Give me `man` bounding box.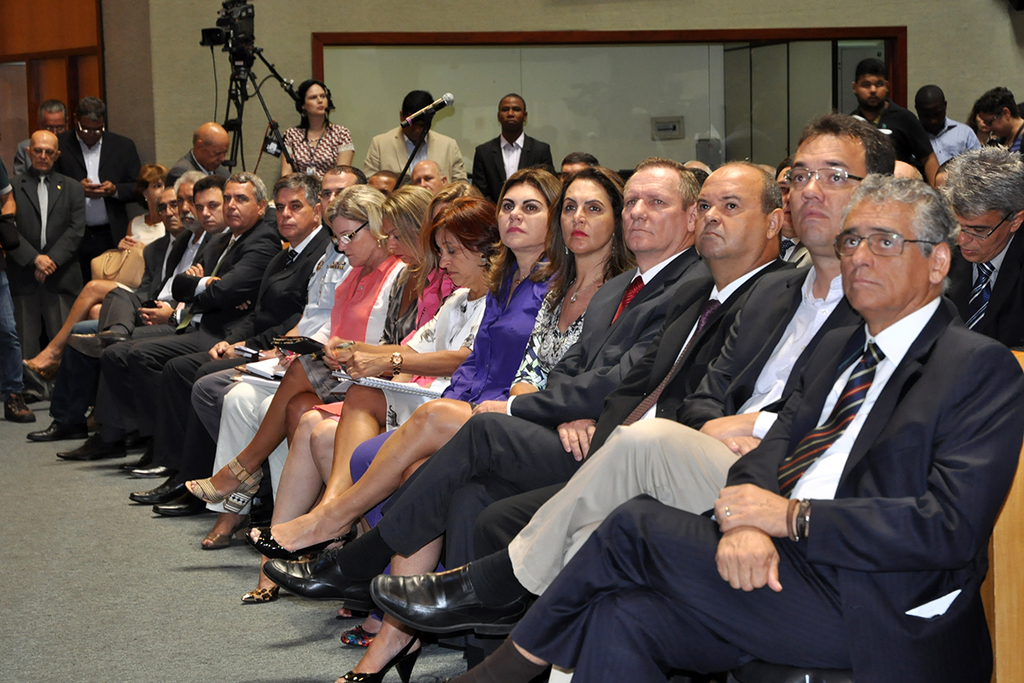
pyautogui.locateOnScreen(473, 96, 552, 201).
